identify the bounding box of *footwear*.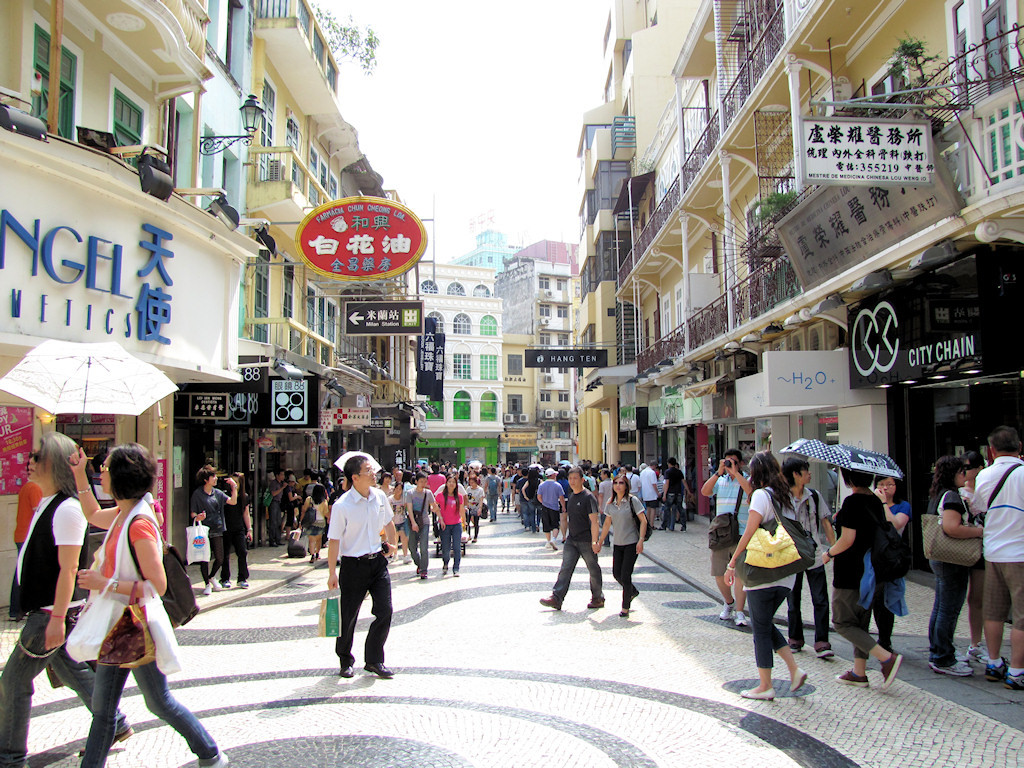
(x1=625, y1=590, x2=635, y2=605).
